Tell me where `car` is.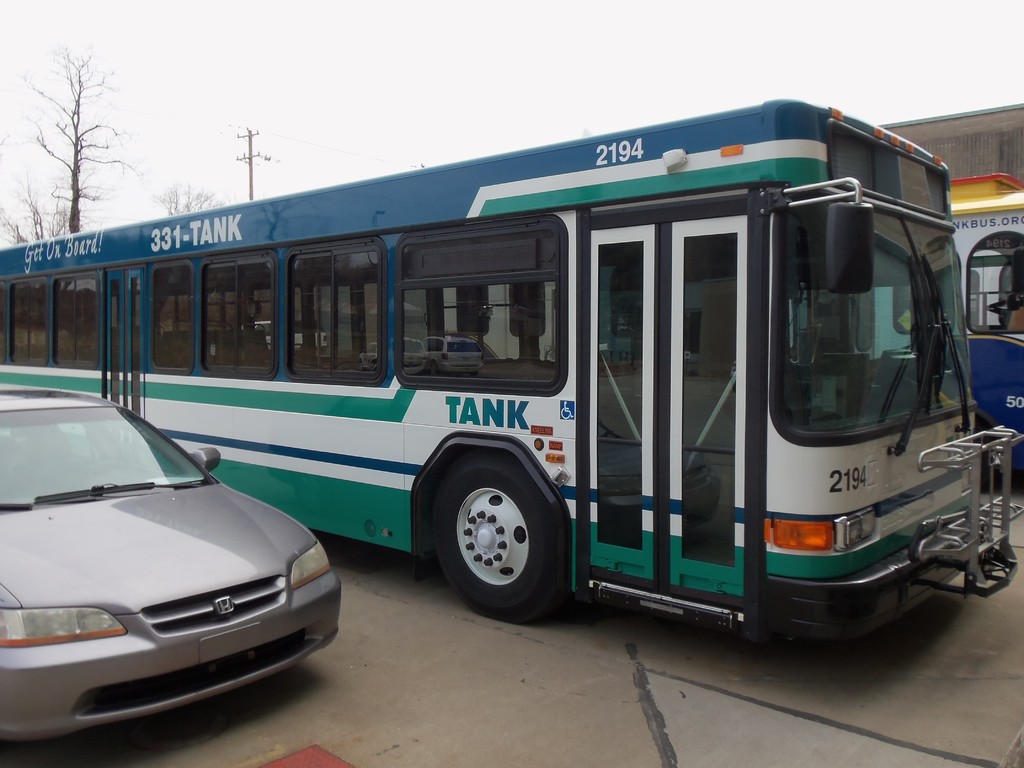
`car` is at detection(0, 388, 344, 760).
